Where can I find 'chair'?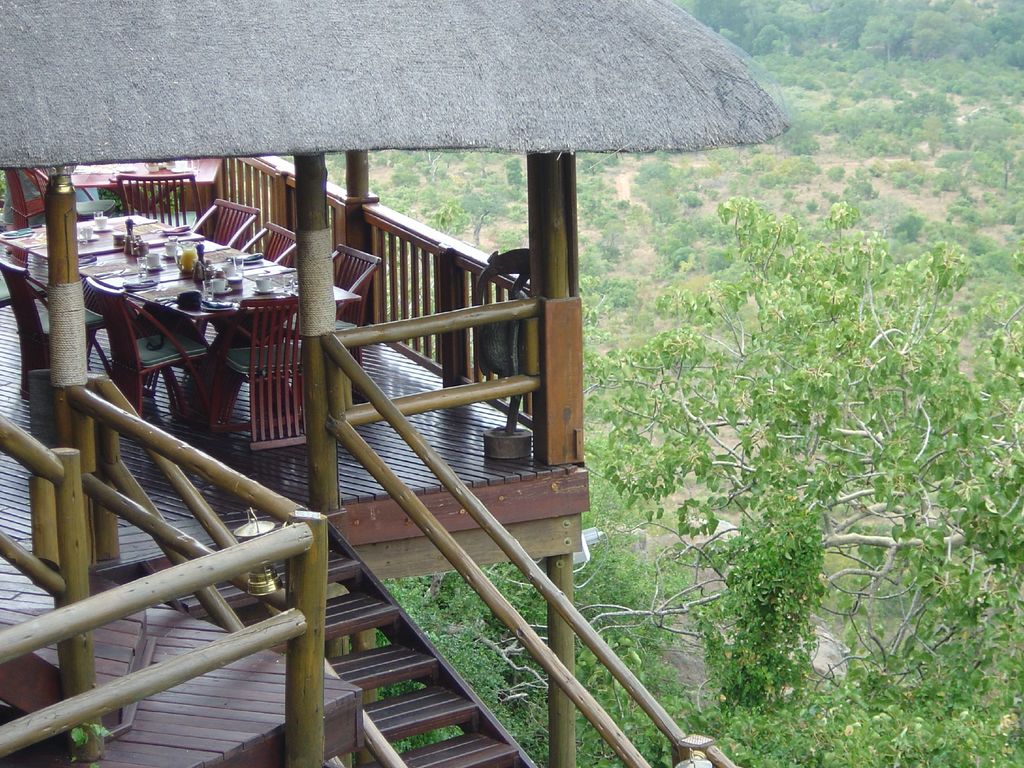
You can find it at rect(86, 268, 230, 425).
